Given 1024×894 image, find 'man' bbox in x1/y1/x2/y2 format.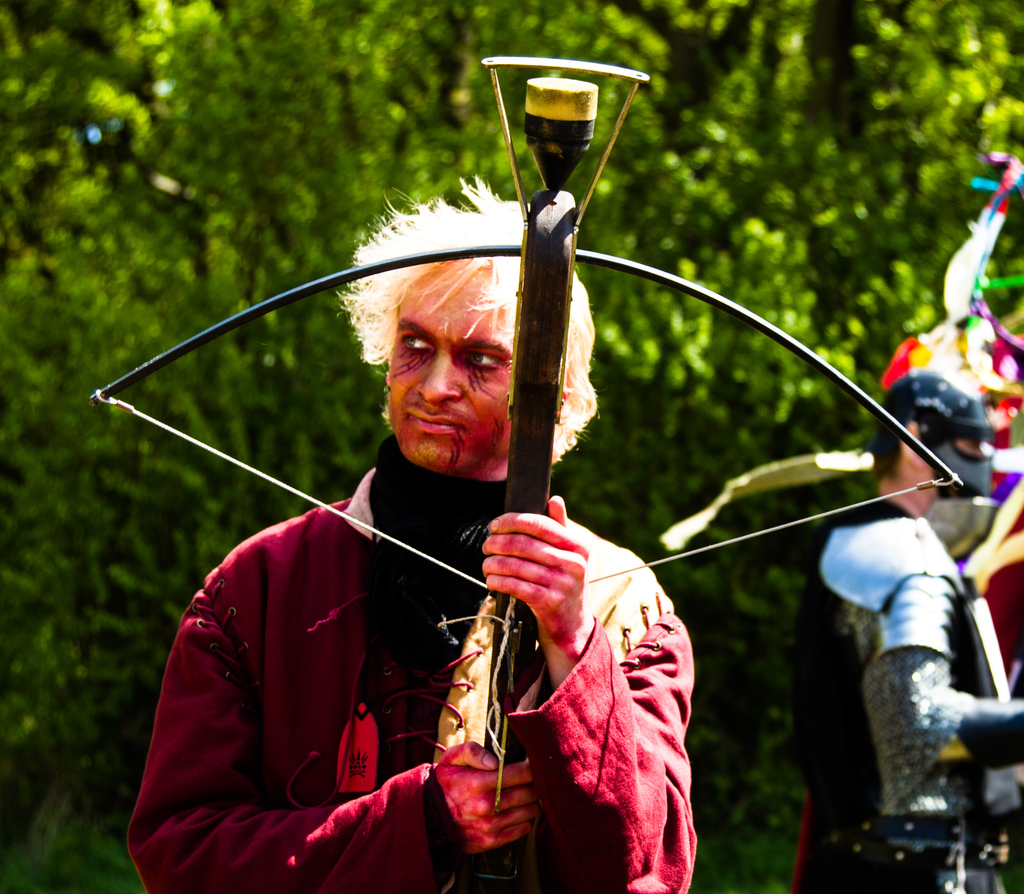
788/368/1023/893.
